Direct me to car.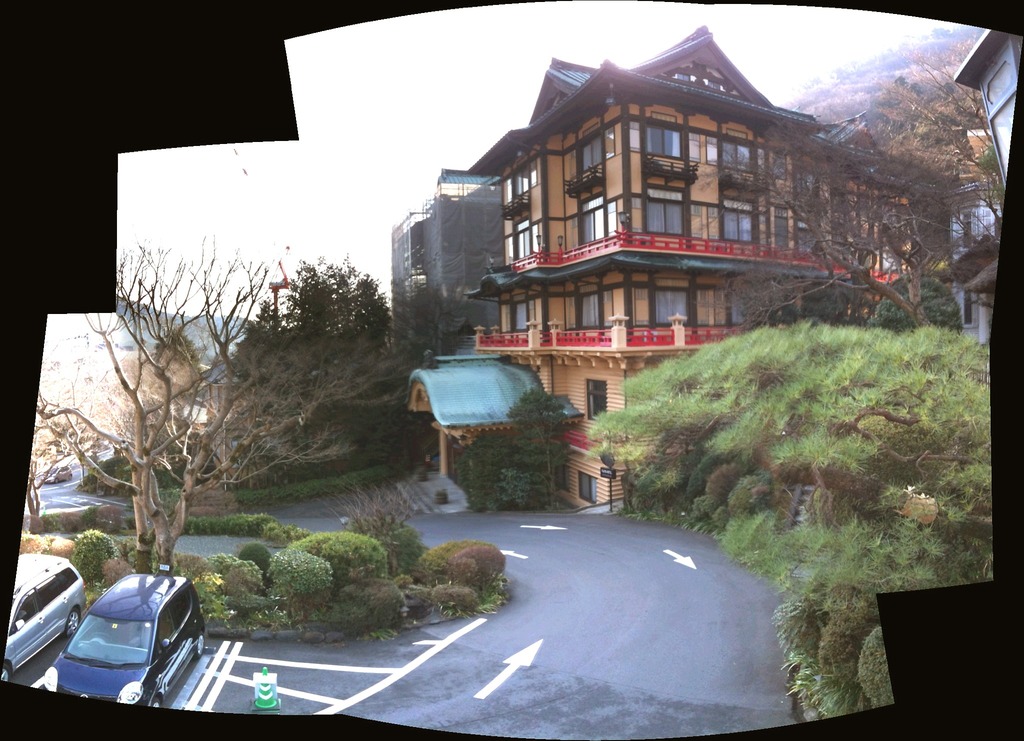
Direction: (left=39, top=569, right=210, bottom=712).
